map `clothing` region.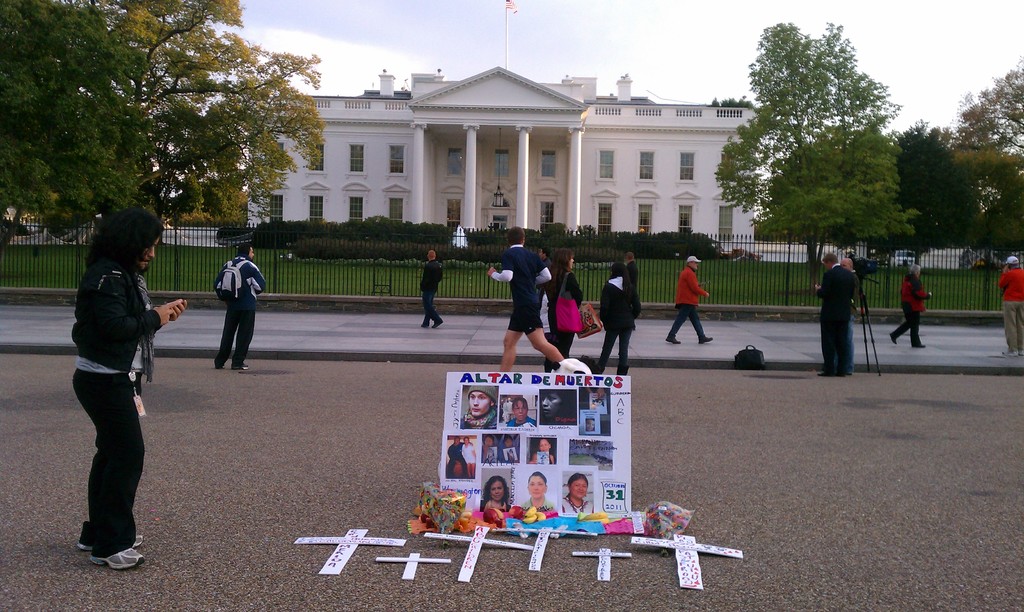
Mapped to <box>457,407,493,424</box>.
